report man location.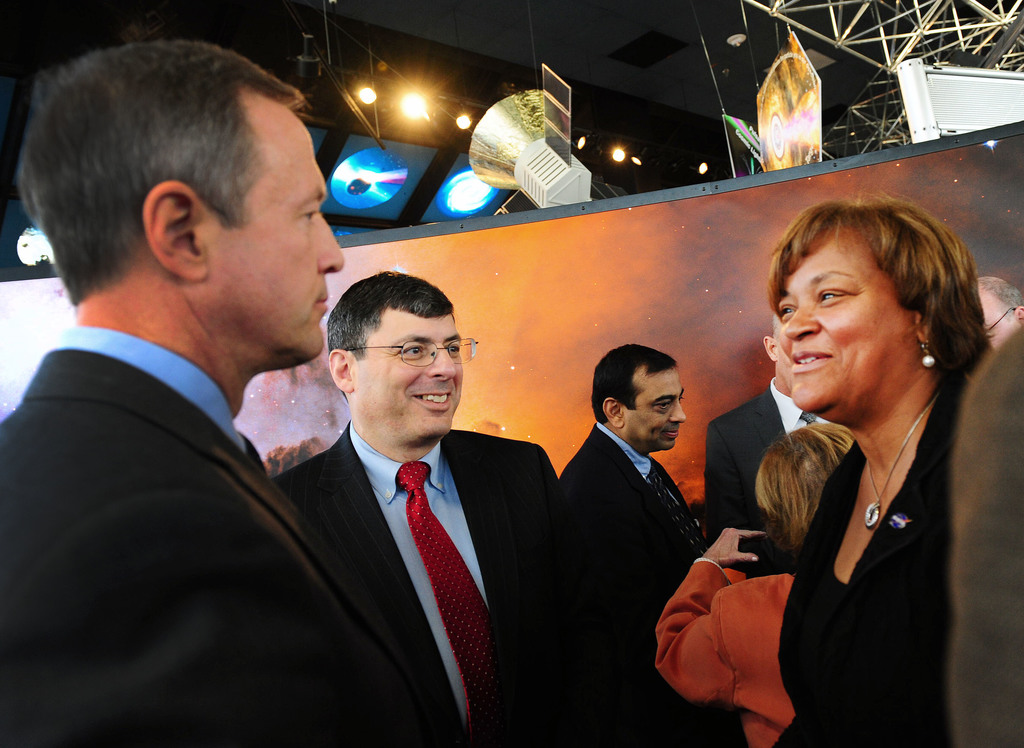
Report: 701:318:830:584.
